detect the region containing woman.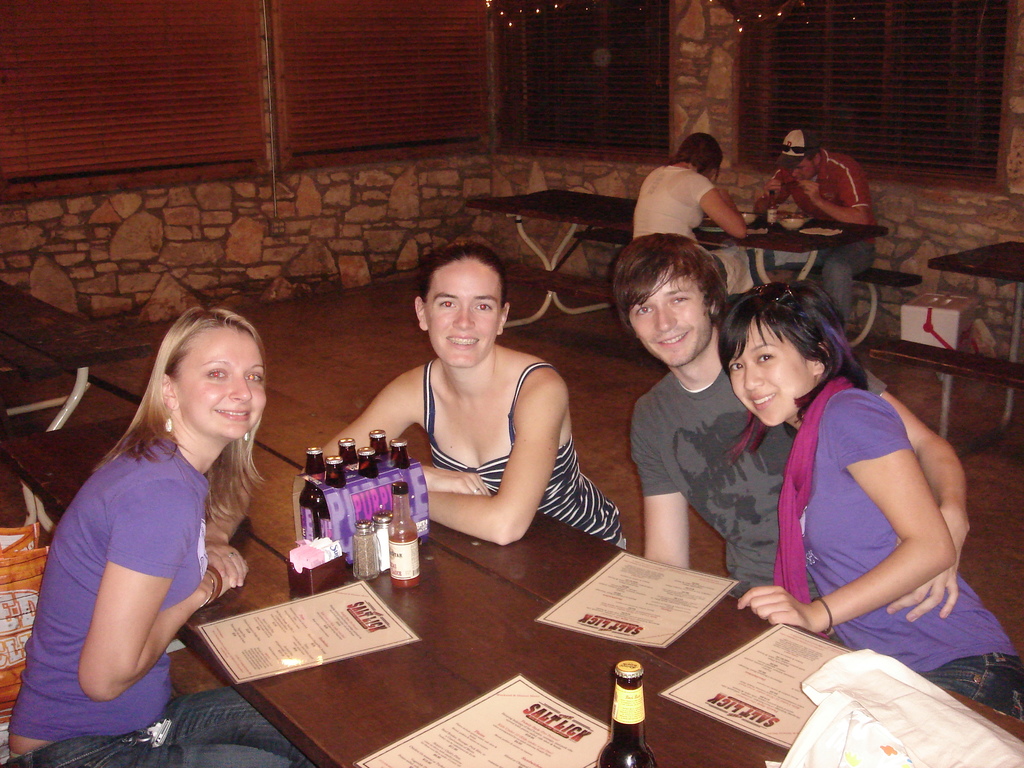
[left=313, top=241, right=628, bottom=553].
